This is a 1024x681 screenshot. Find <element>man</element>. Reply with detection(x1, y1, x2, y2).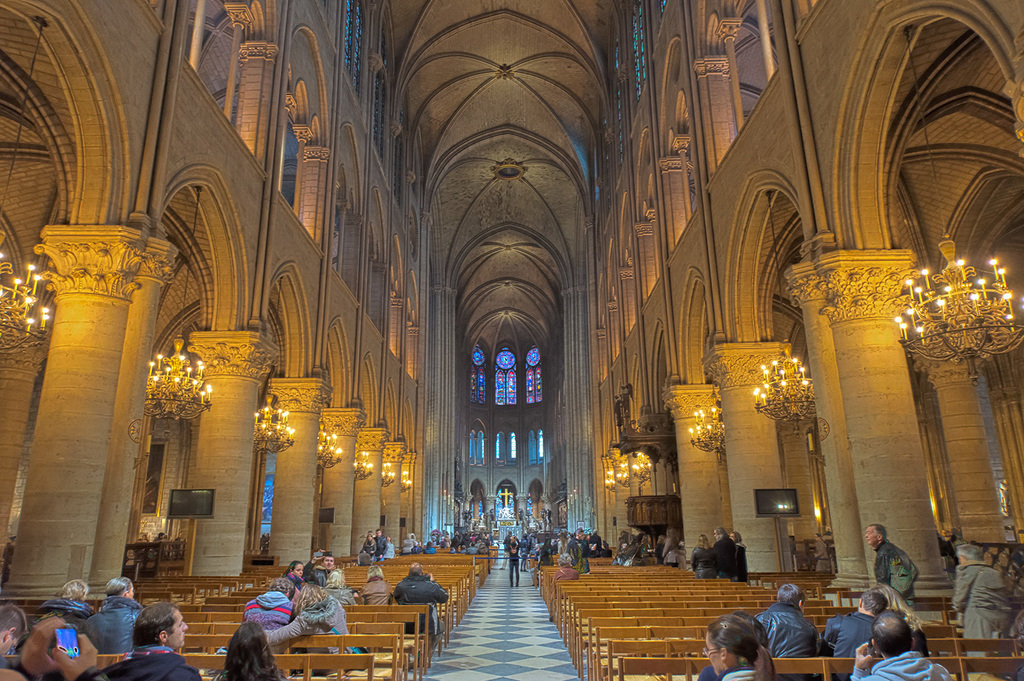
detection(854, 613, 955, 680).
